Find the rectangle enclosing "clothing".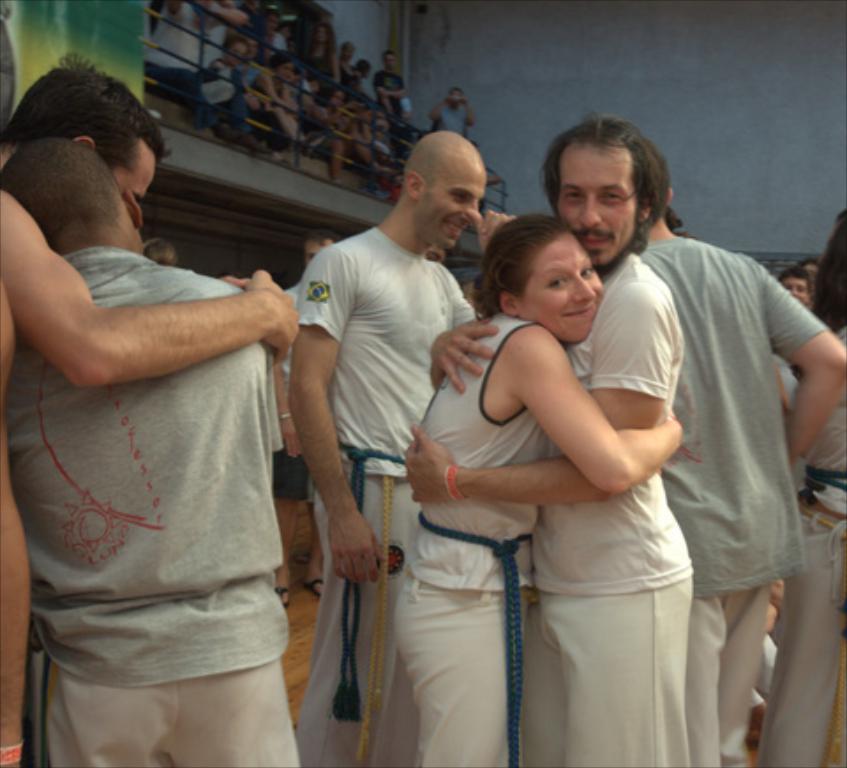
630 230 831 766.
